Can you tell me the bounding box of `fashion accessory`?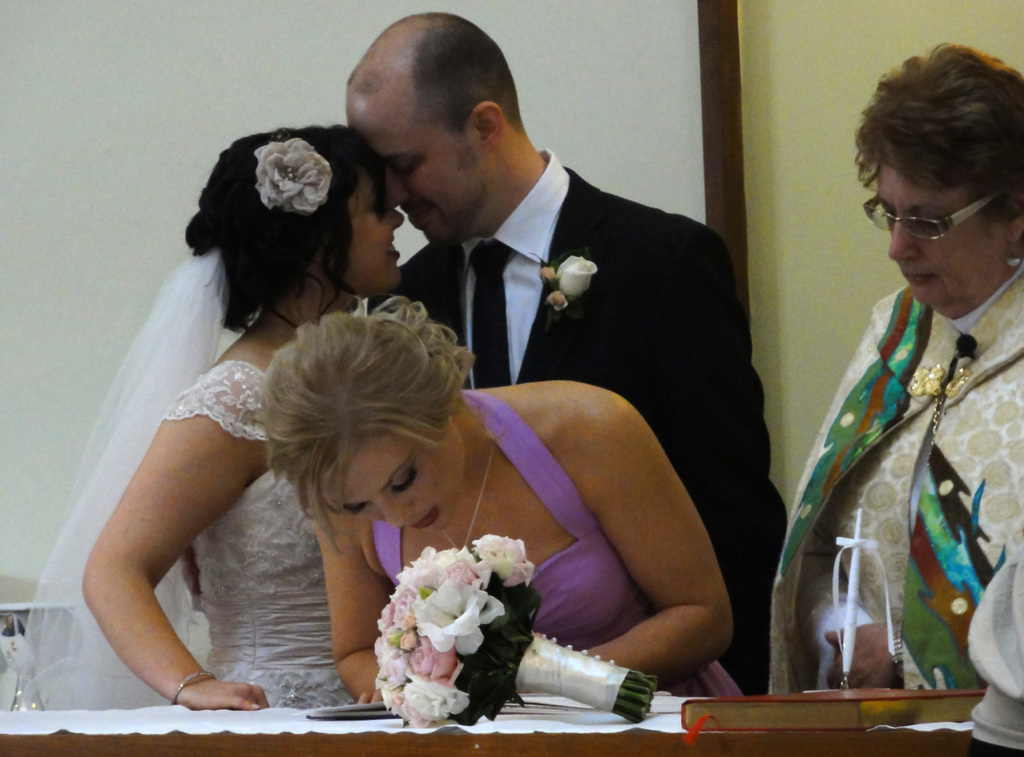
bbox=(169, 666, 215, 709).
